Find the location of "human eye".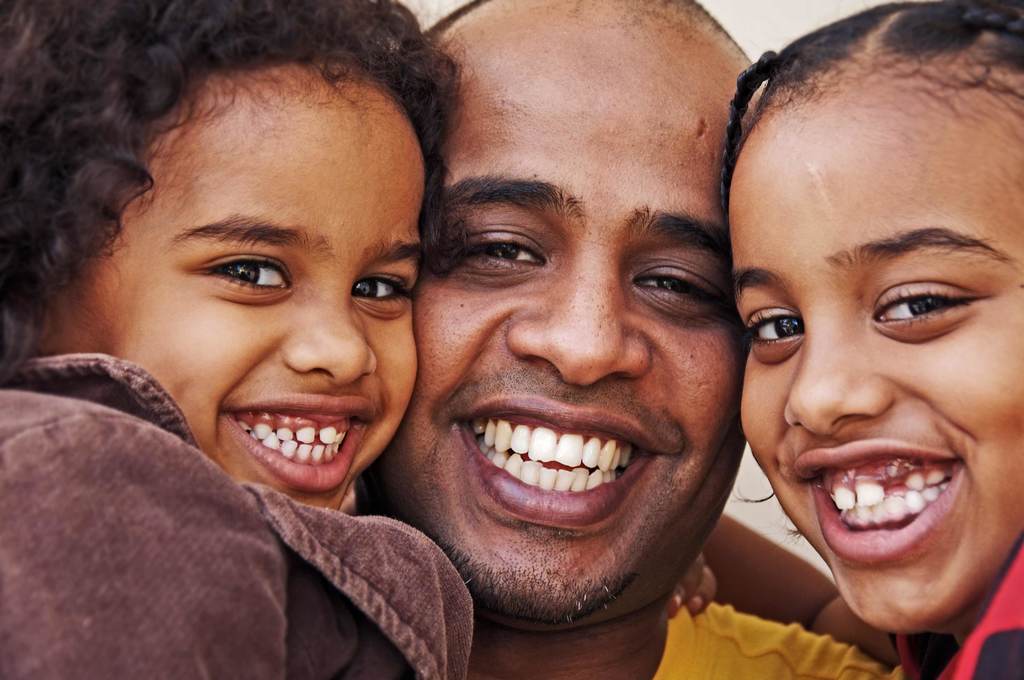
Location: {"x1": 179, "y1": 241, "x2": 287, "y2": 300}.
